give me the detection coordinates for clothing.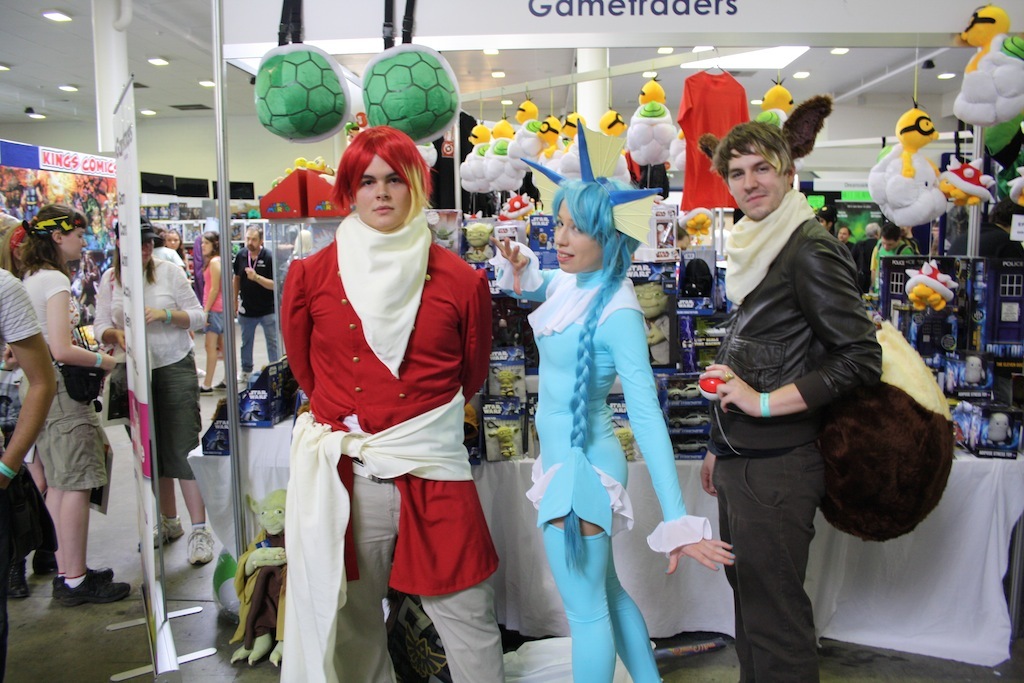
181,255,229,380.
